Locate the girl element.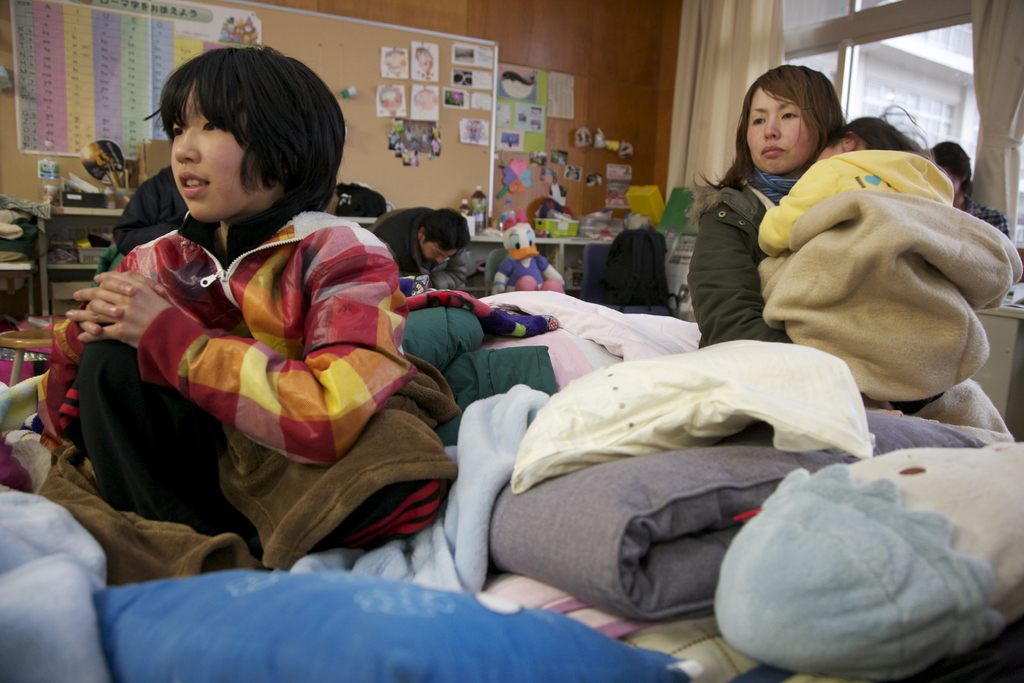
Element bbox: 684:58:850:349.
